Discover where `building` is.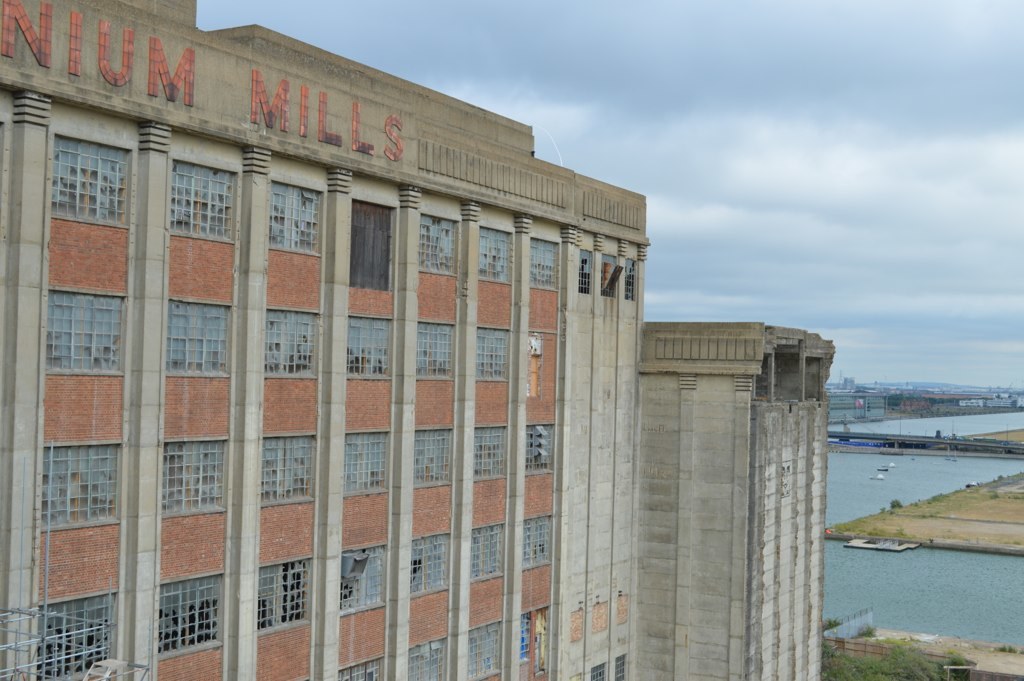
Discovered at [x1=0, y1=0, x2=837, y2=680].
